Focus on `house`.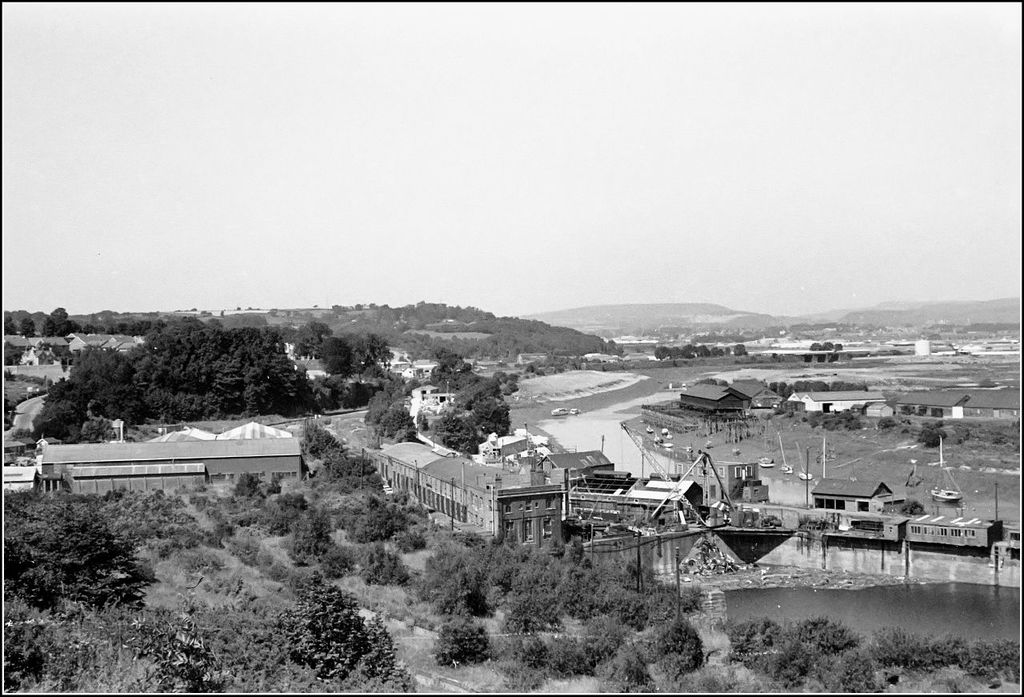
Focused at bbox=[371, 429, 616, 556].
